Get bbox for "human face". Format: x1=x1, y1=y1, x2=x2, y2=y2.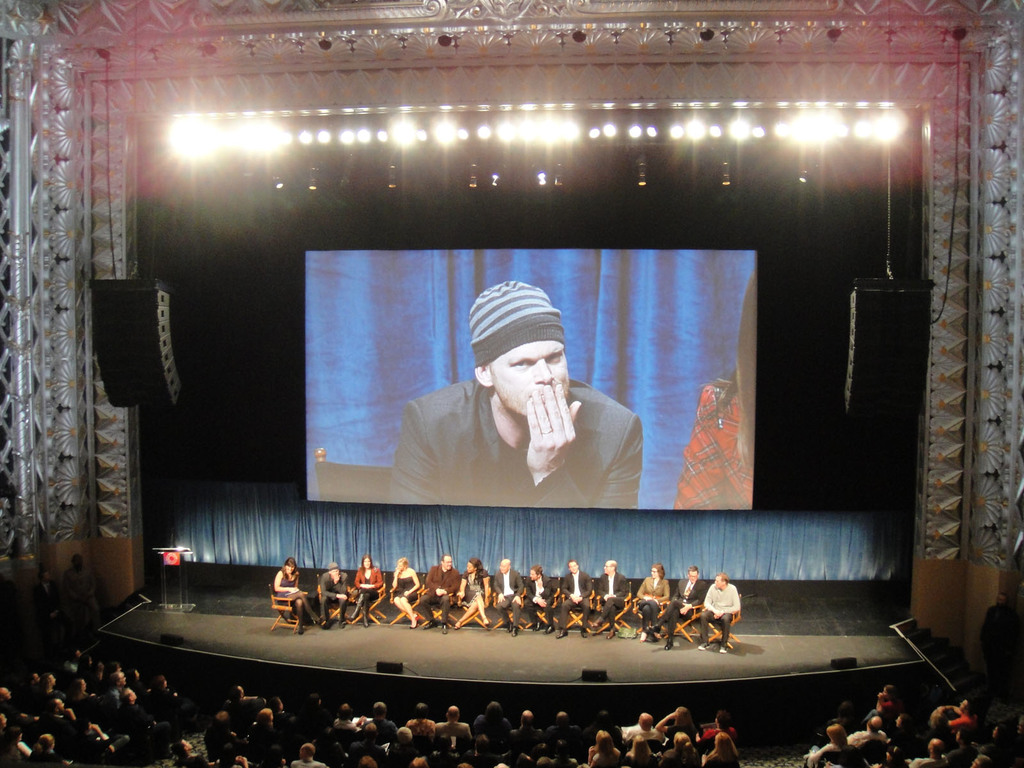
x1=467, y1=563, x2=476, y2=573.
